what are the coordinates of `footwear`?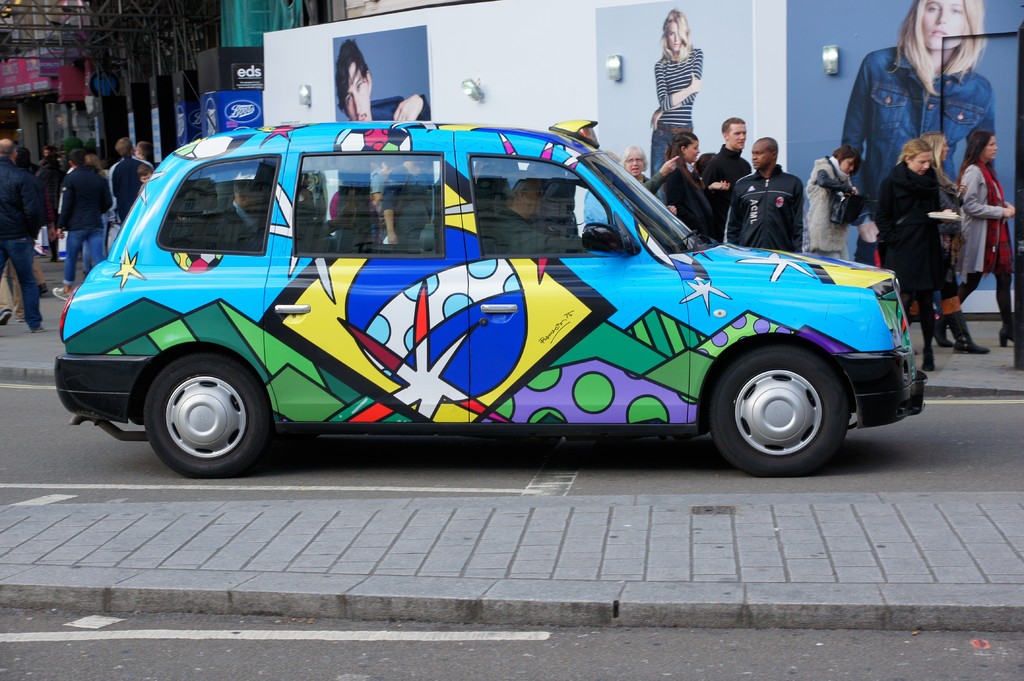
39:282:49:295.
